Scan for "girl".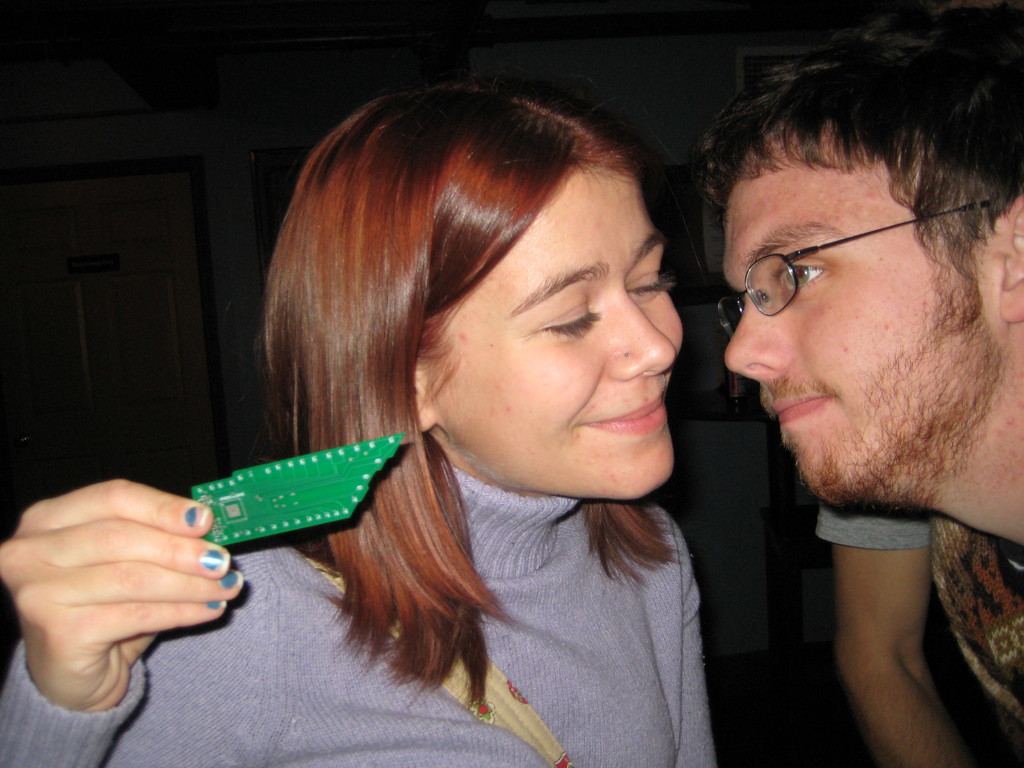
Scan result: (0, 76, 716, 767).
